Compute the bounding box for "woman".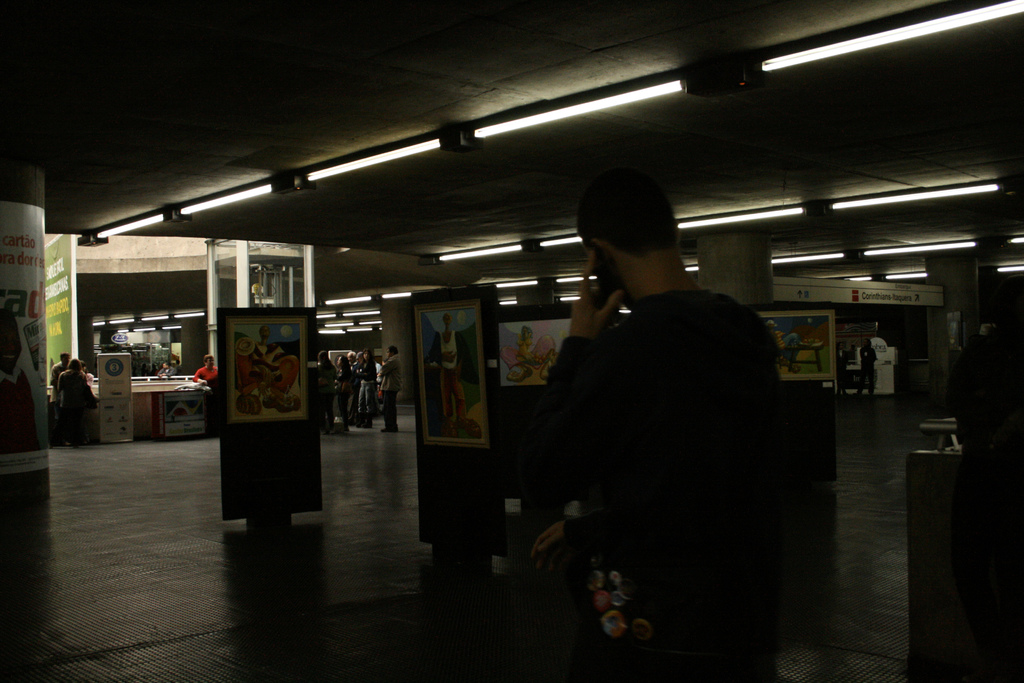
{"left": 357, "top": 350, "right": 378, "bottom": 427}.
